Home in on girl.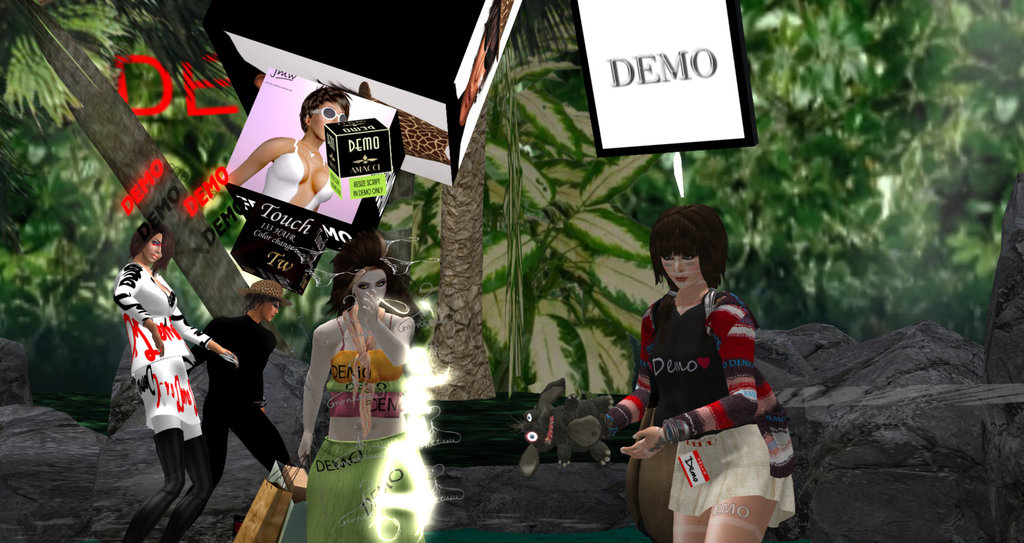
Homed in at [x1=602, y1=203, x2=797, y2=542].
